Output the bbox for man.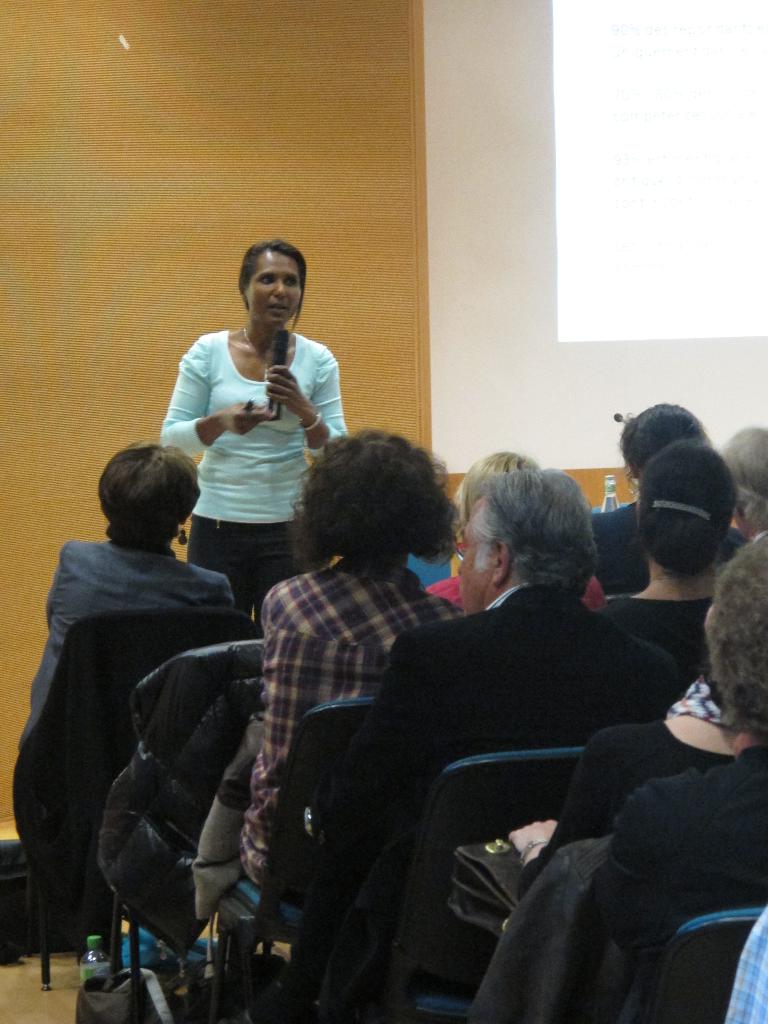
<box>268,455,691,1017</box>.
